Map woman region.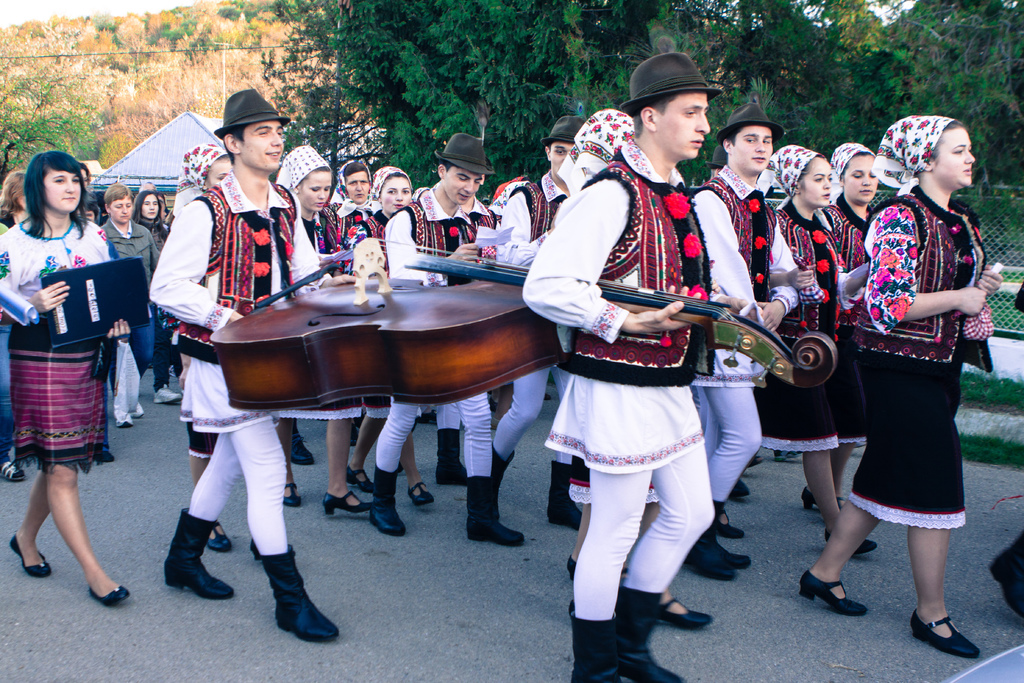
Mapped to x1=807 y1=138 x2=900 y2=506.
